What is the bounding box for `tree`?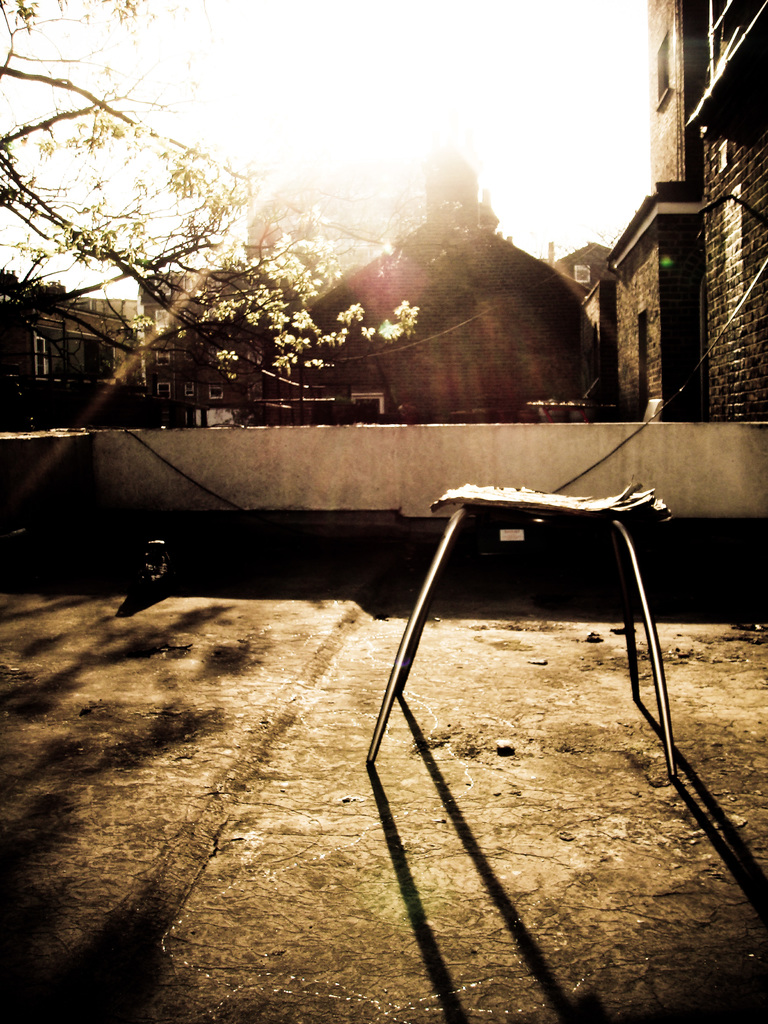
{"left": 0, "top": 0, "right": 419, "bottom": 375}.
